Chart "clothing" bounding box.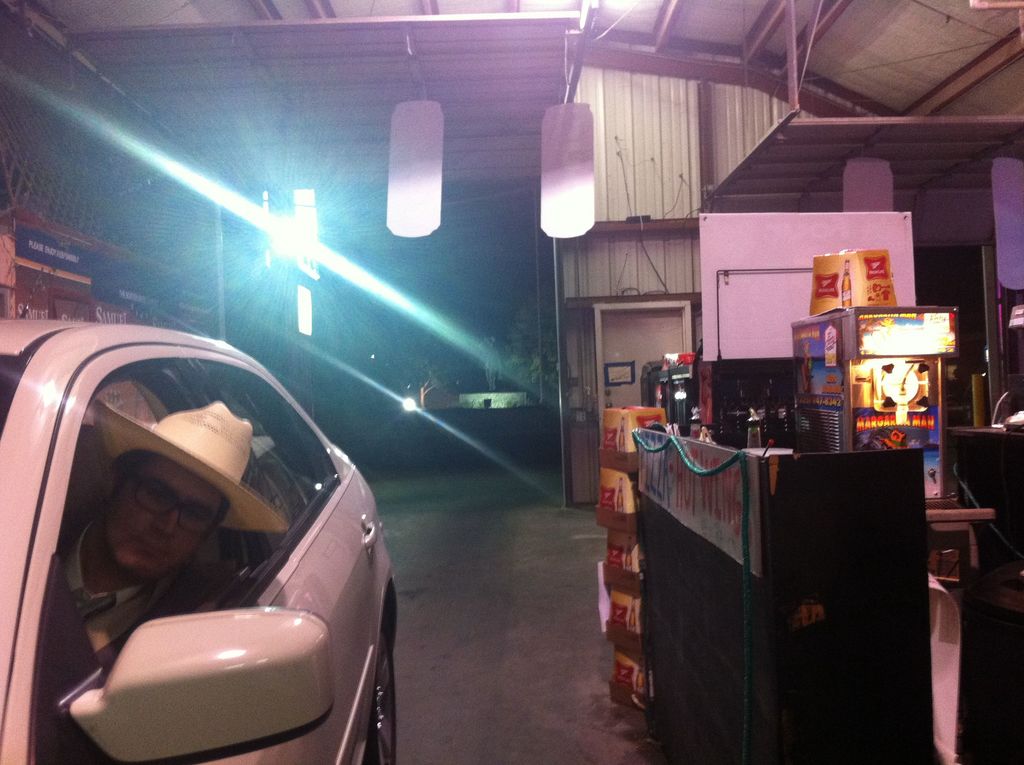
Charted: (x1=58, y1=542, x2=191, y2=662).
